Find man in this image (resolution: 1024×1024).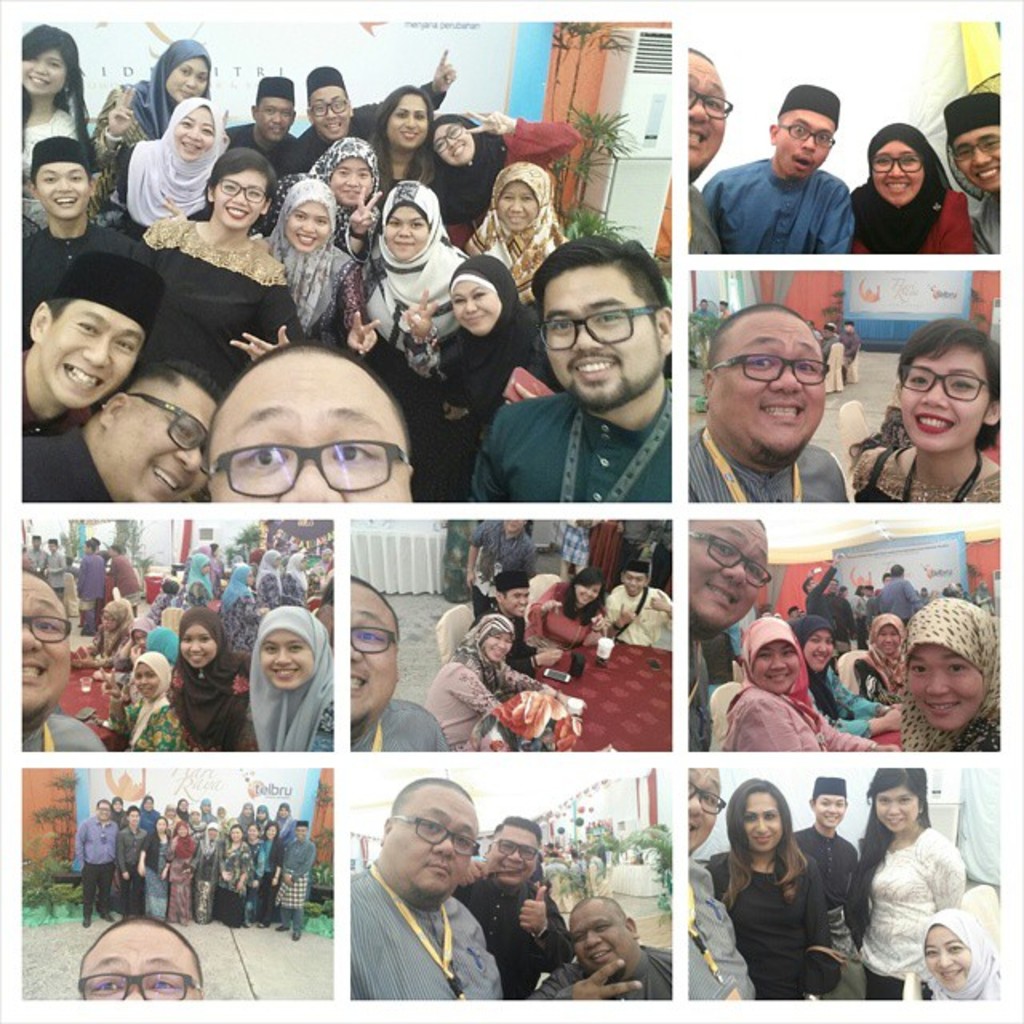
left=690, top=768, right=750, bottom=1002.
